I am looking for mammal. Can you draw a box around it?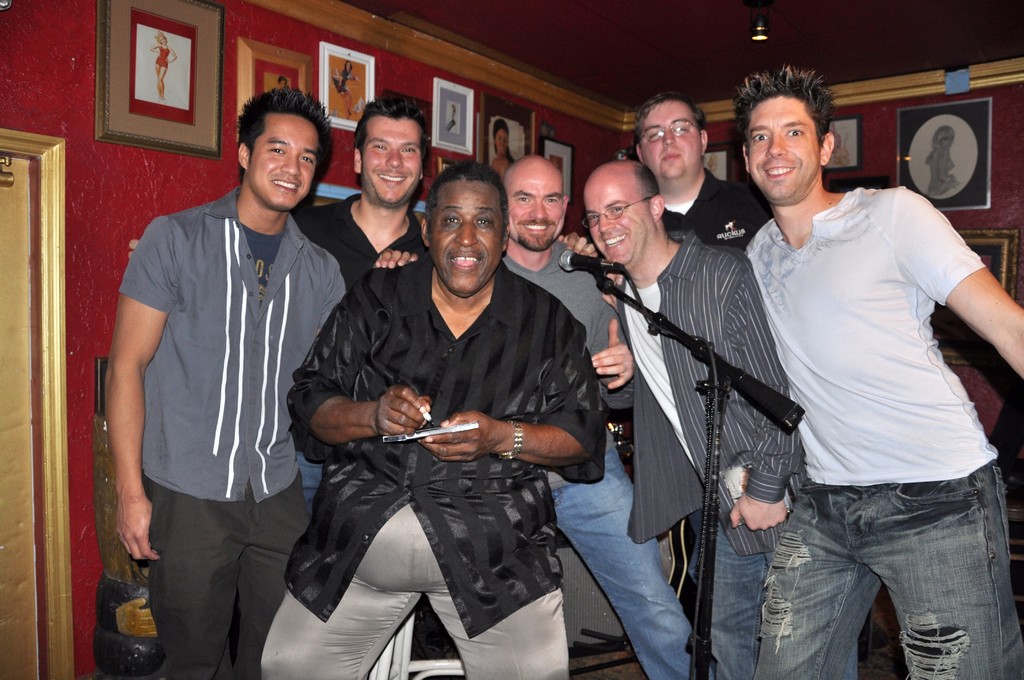
Sure, the bounding box is <region>568, 160, 808, 679</region>.
